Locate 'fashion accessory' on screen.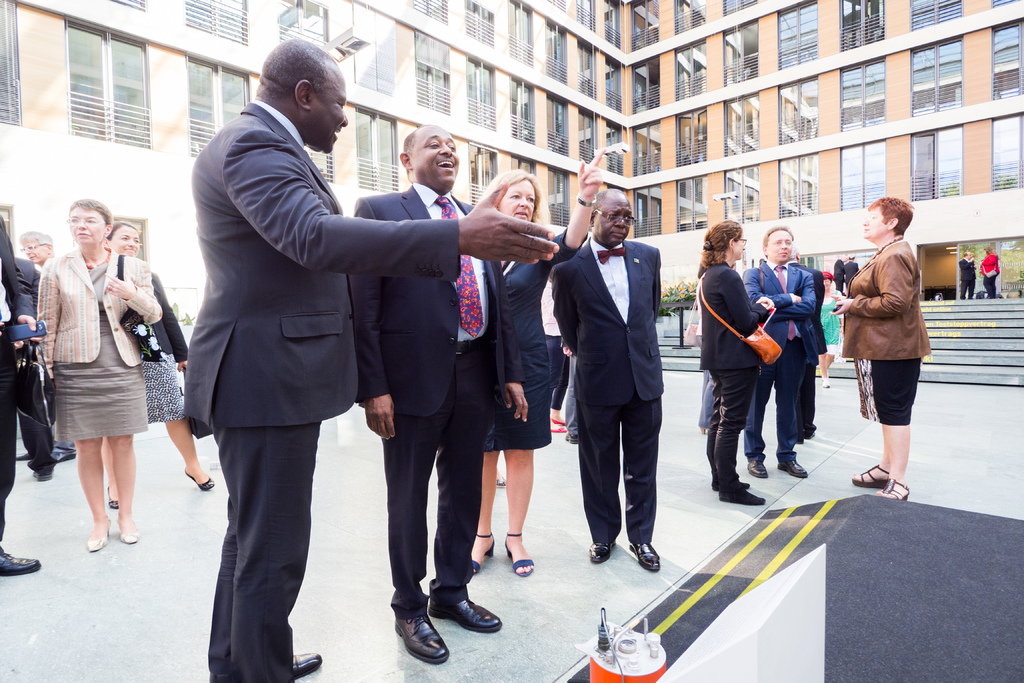
On screen at (564, 432, 579, 444).
